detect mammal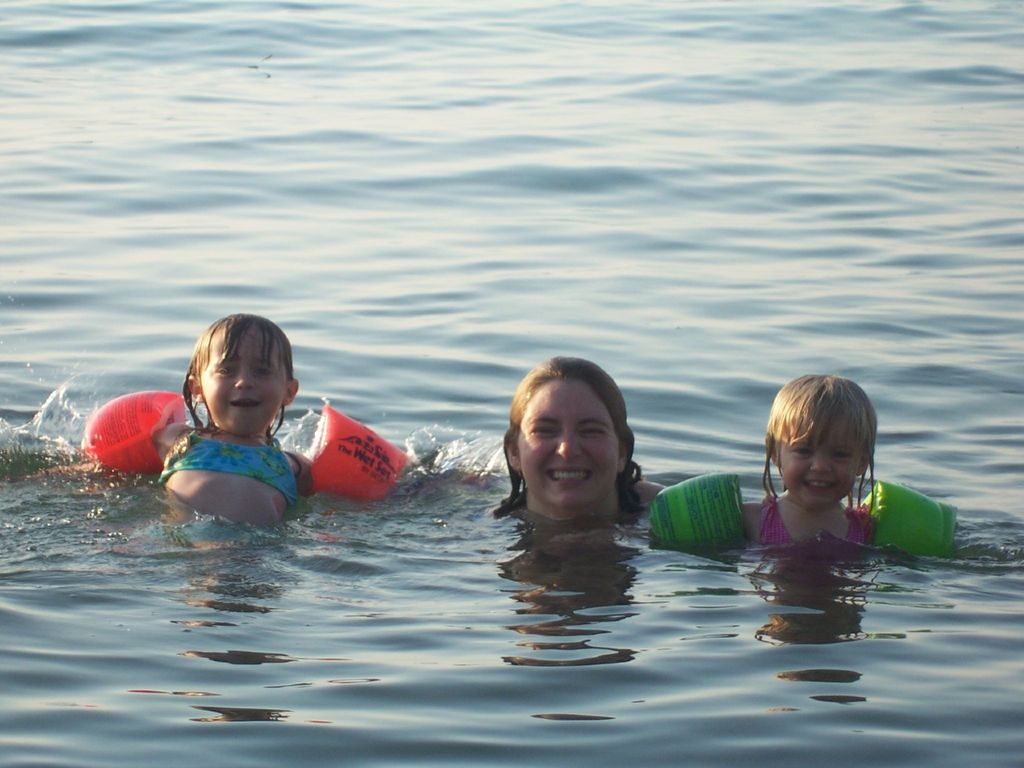
rect(150, 312, 310, 529)
